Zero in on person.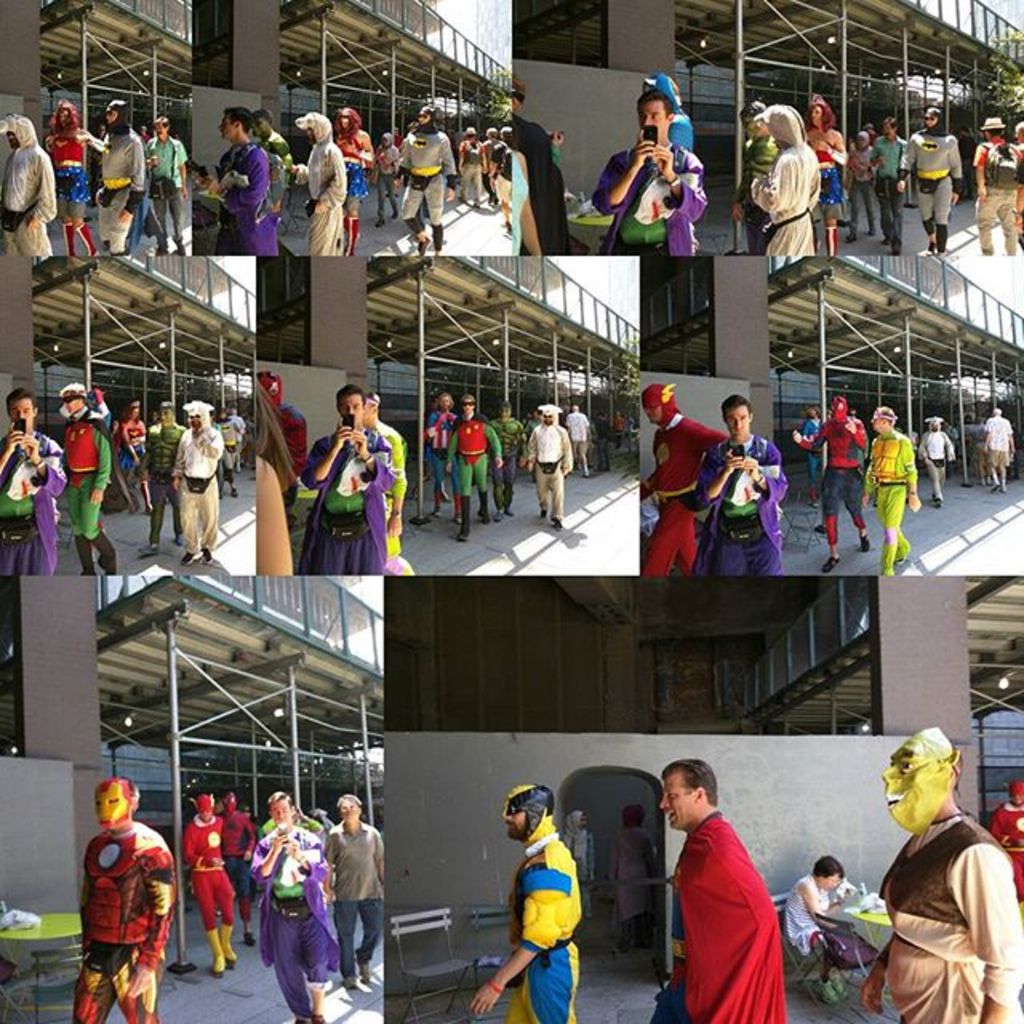
Zeroed in: rect(858, 405, 922, 573).
